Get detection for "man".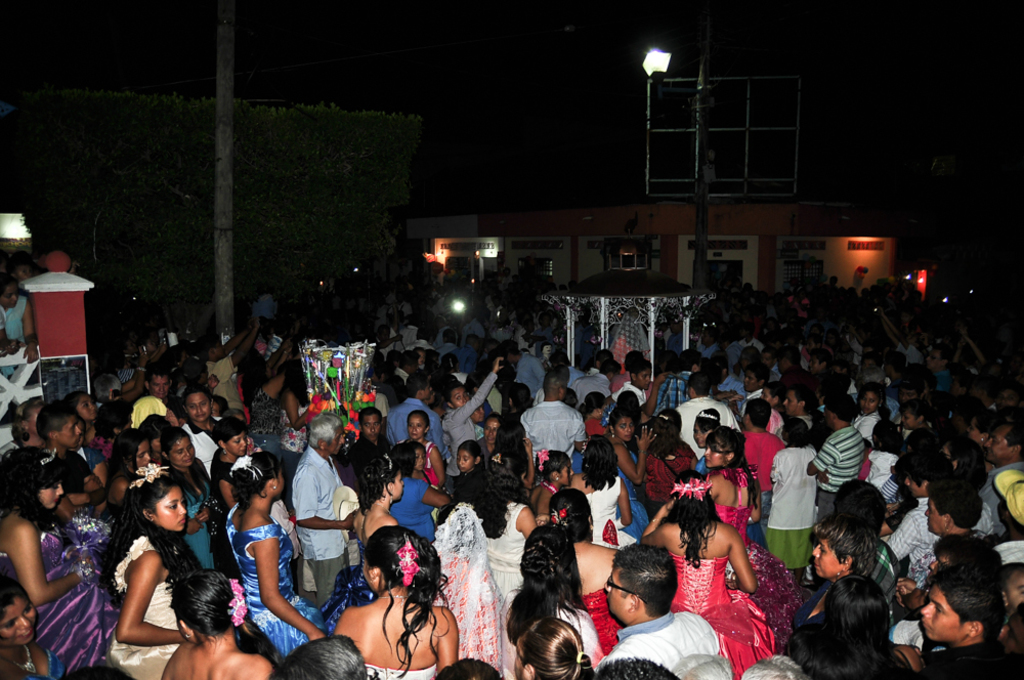
Detection: BBox(599, 545, 722, 674).
